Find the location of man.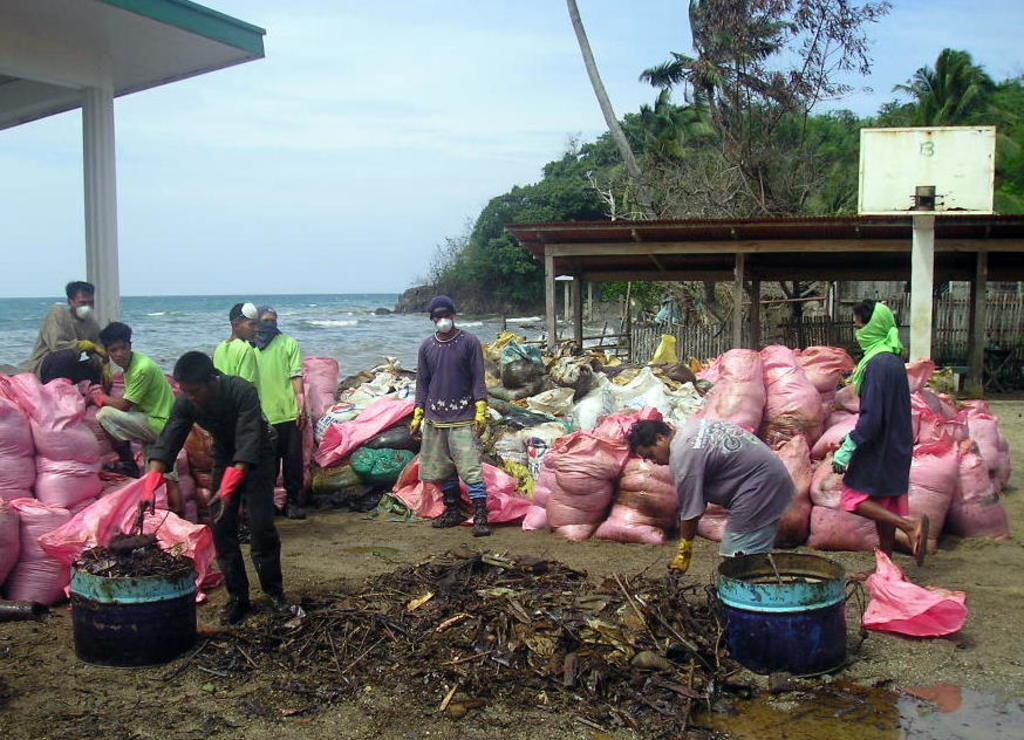
Location: locate(246, 306, 309, 521).
